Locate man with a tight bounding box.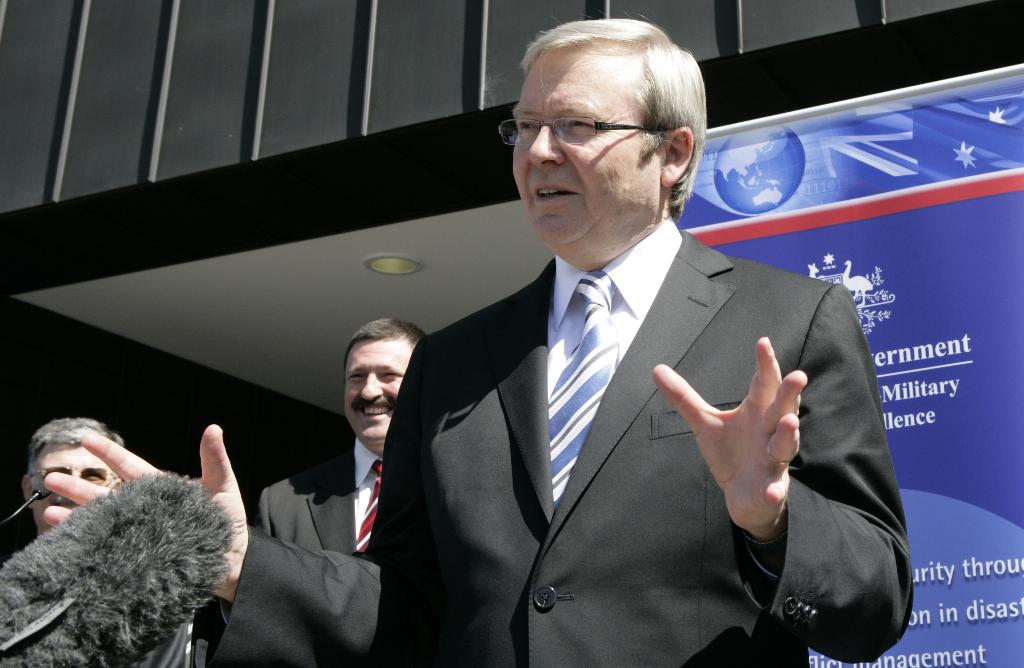
bbox=(38, 17, 911, 667).
